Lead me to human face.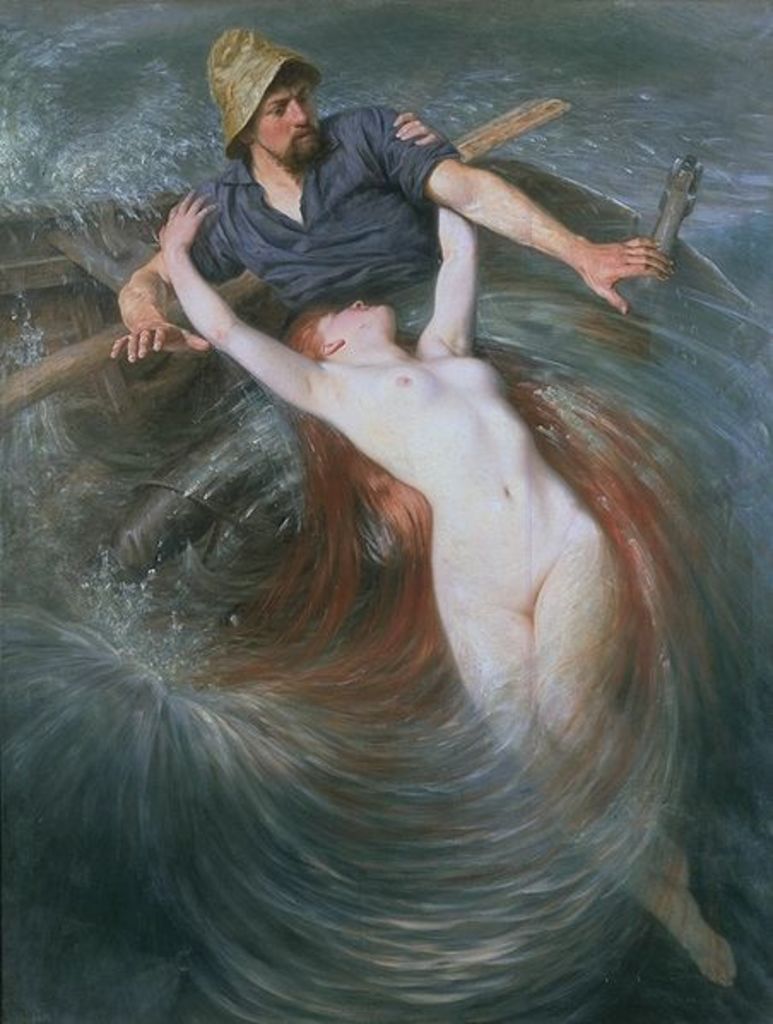
Lead to left=246, top=80, right=313, bottom=162.
